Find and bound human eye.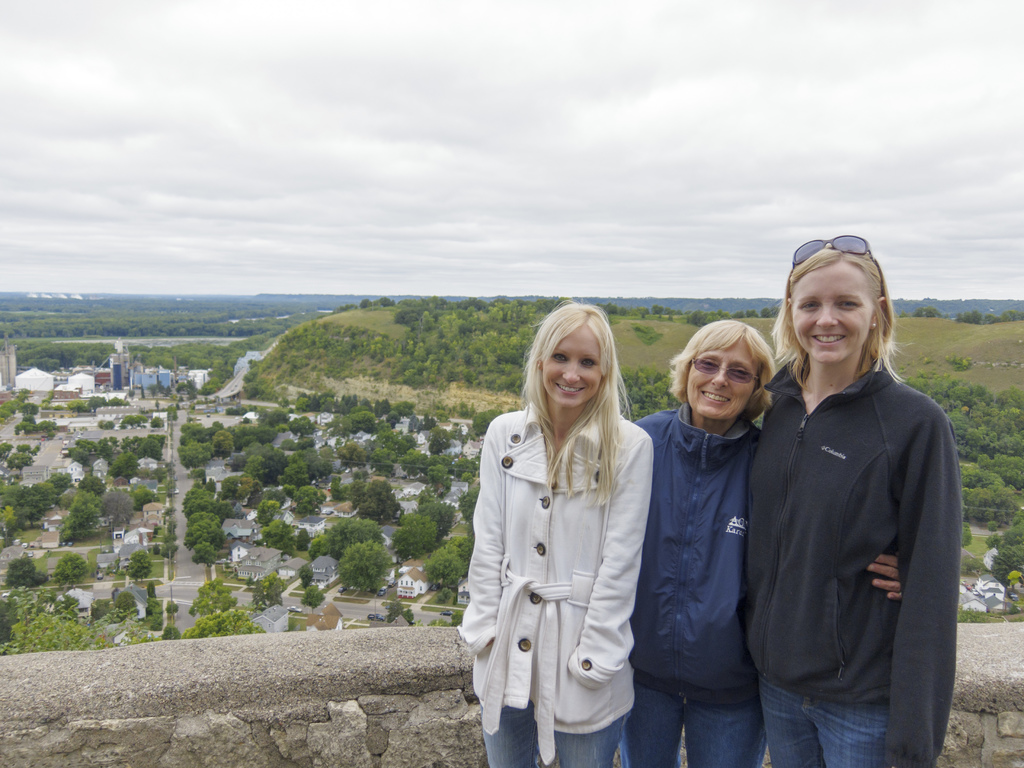
Bound: l=831, t=299, r=862, b=311.
